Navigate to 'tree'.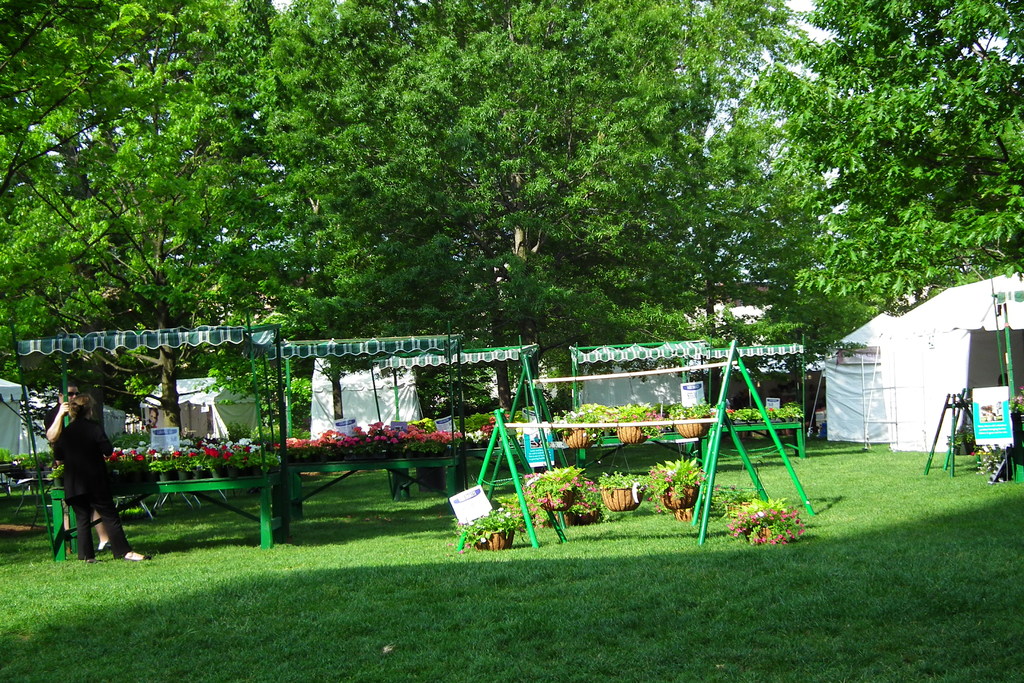
Navigation target: detection(0, 0, 312, 445).
